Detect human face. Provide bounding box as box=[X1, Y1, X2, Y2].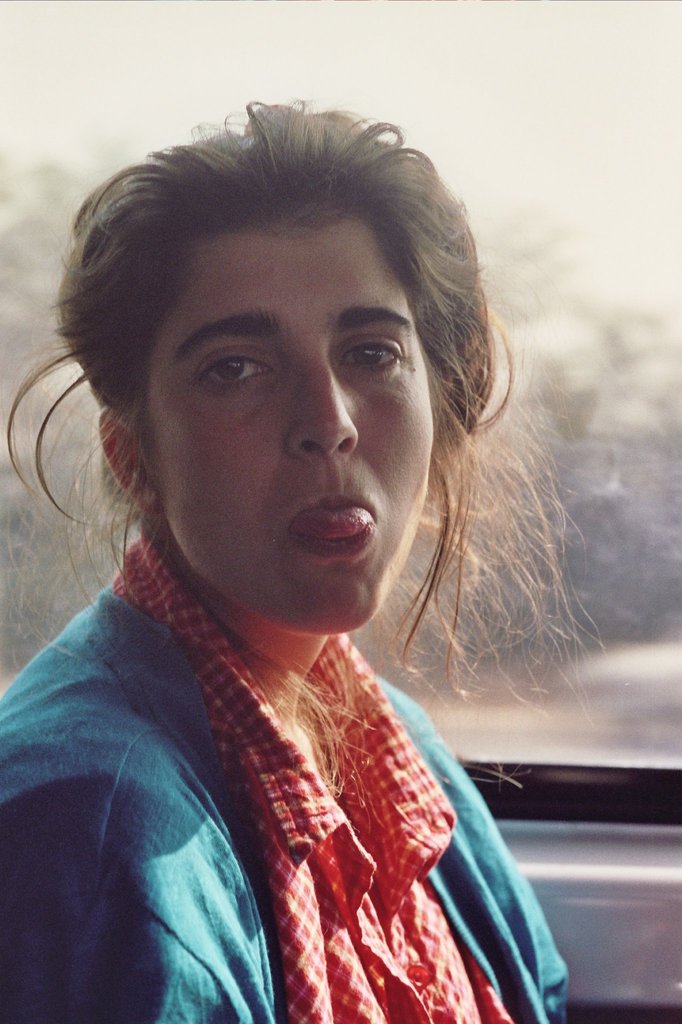
box=[138, 206, 442, 633].
